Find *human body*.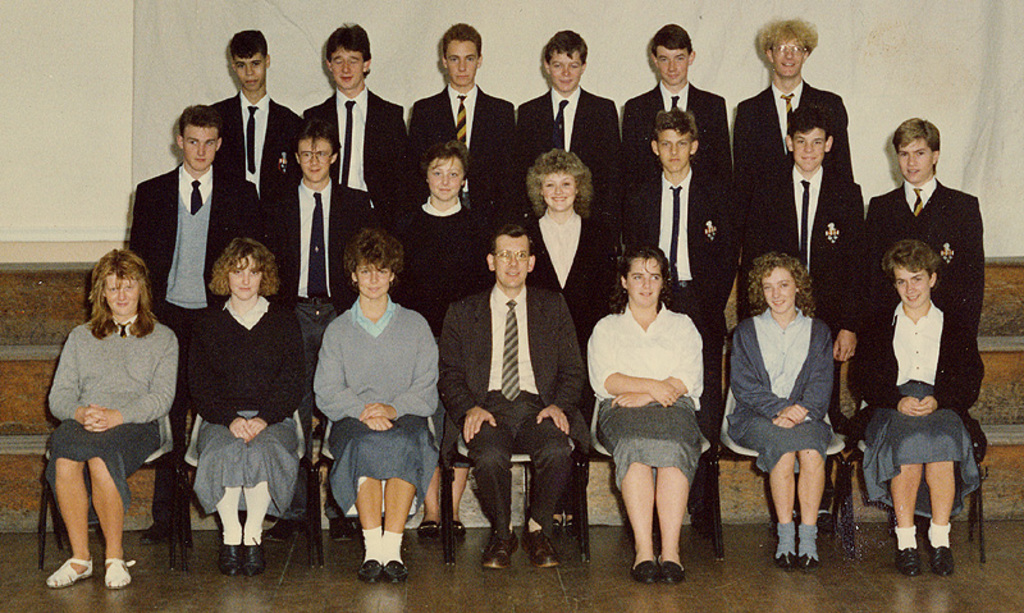
rect(184, 224, 306, 576).
